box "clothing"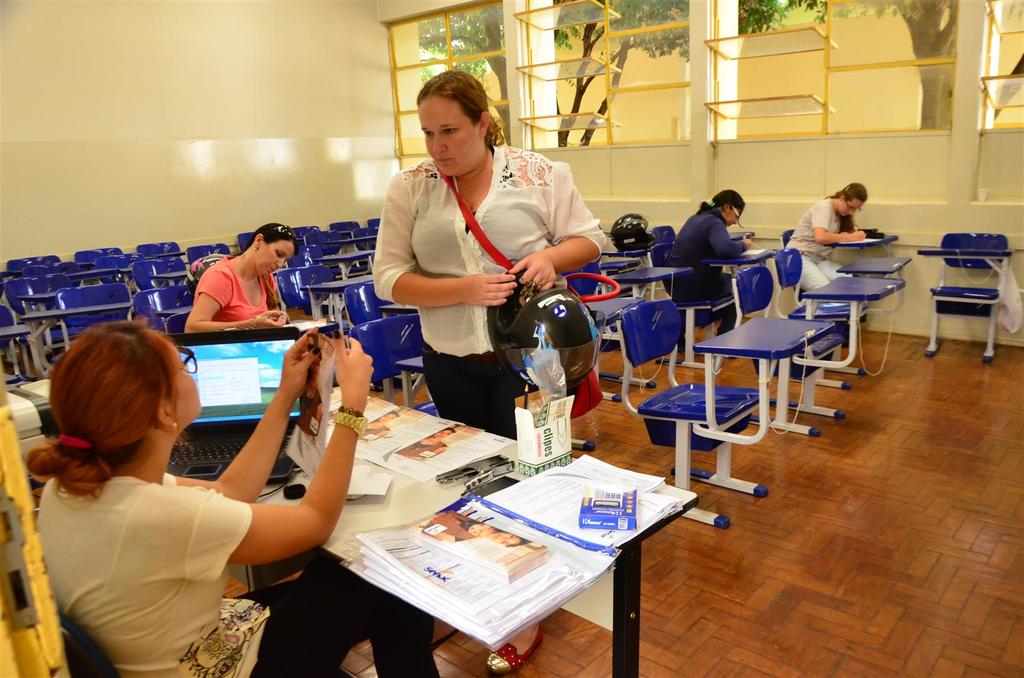
[328, 409, 336, 423]
